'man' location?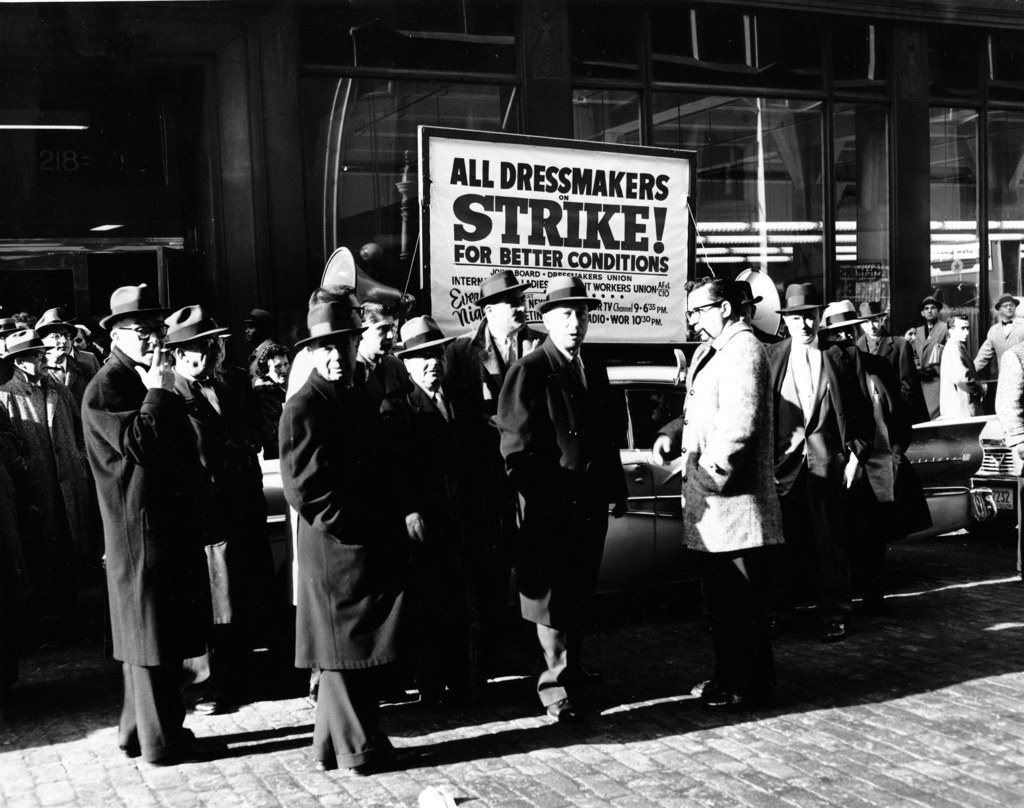
496, 273, 630, 731
